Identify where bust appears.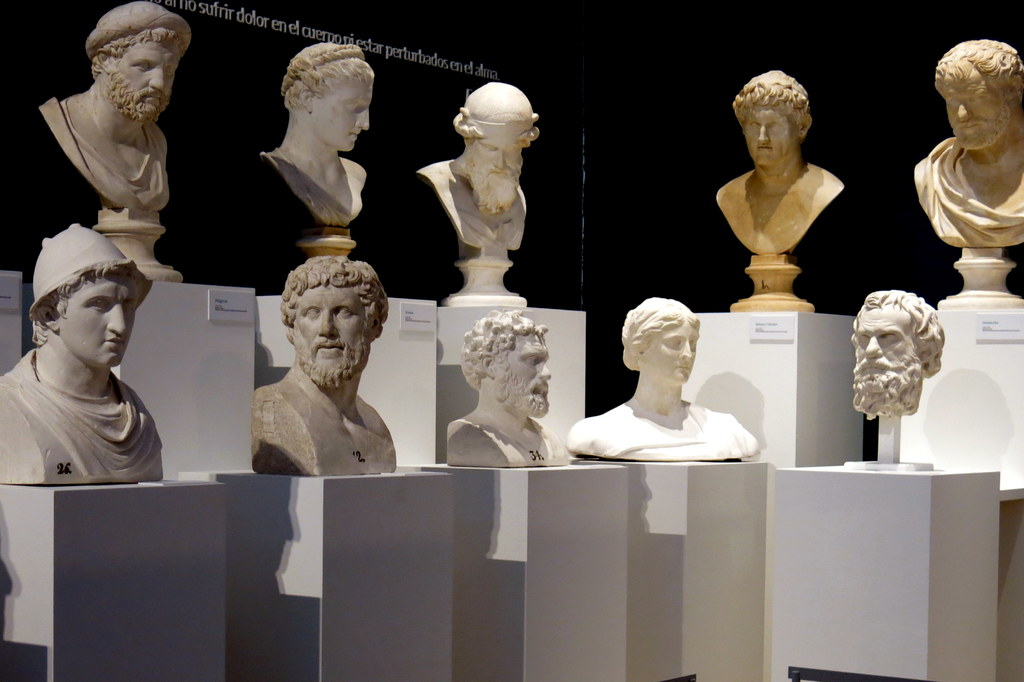
Appears at {"left": 247, "top": 258, "right": 402, "bottom": 473}.
